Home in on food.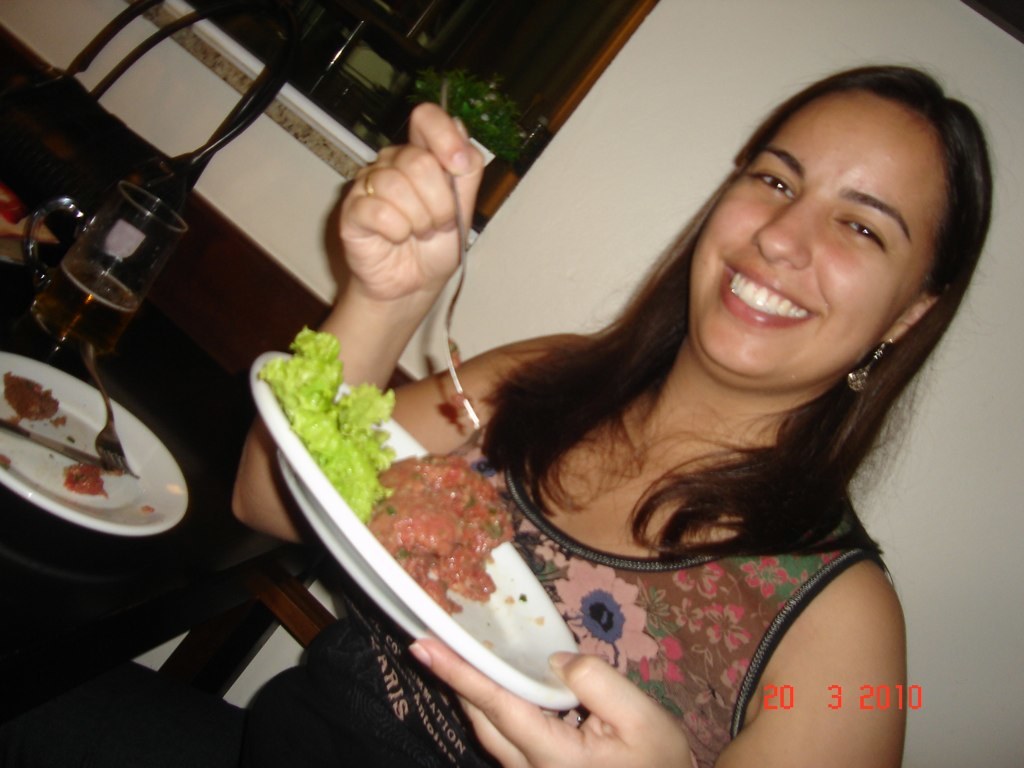
Homed in at (378,459,516,613).
